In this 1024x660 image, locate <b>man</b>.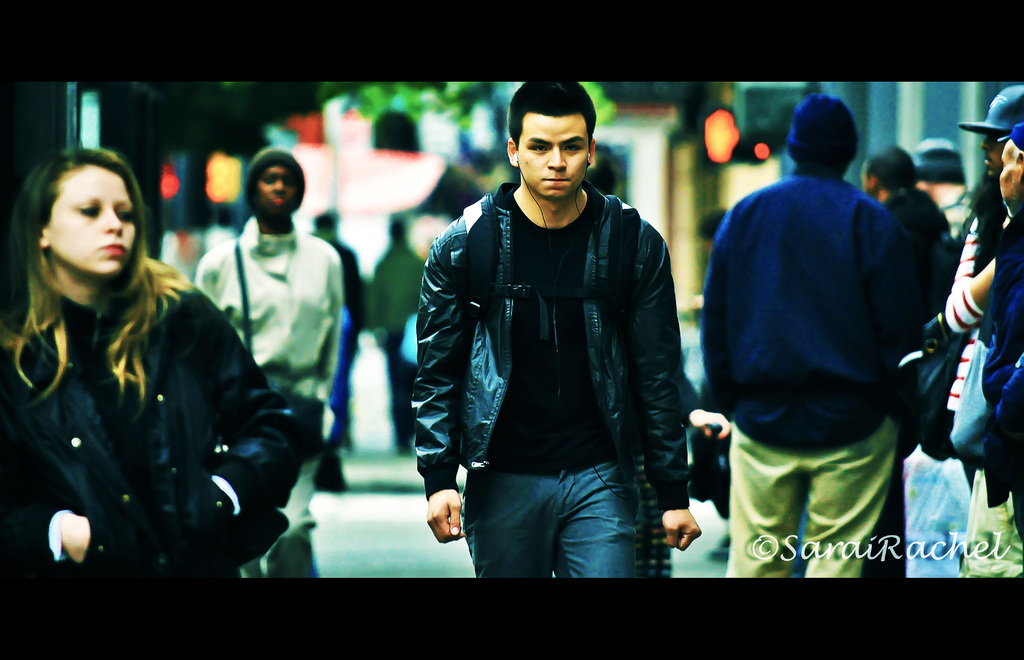
Bounding box: 946,85,1023,413.
